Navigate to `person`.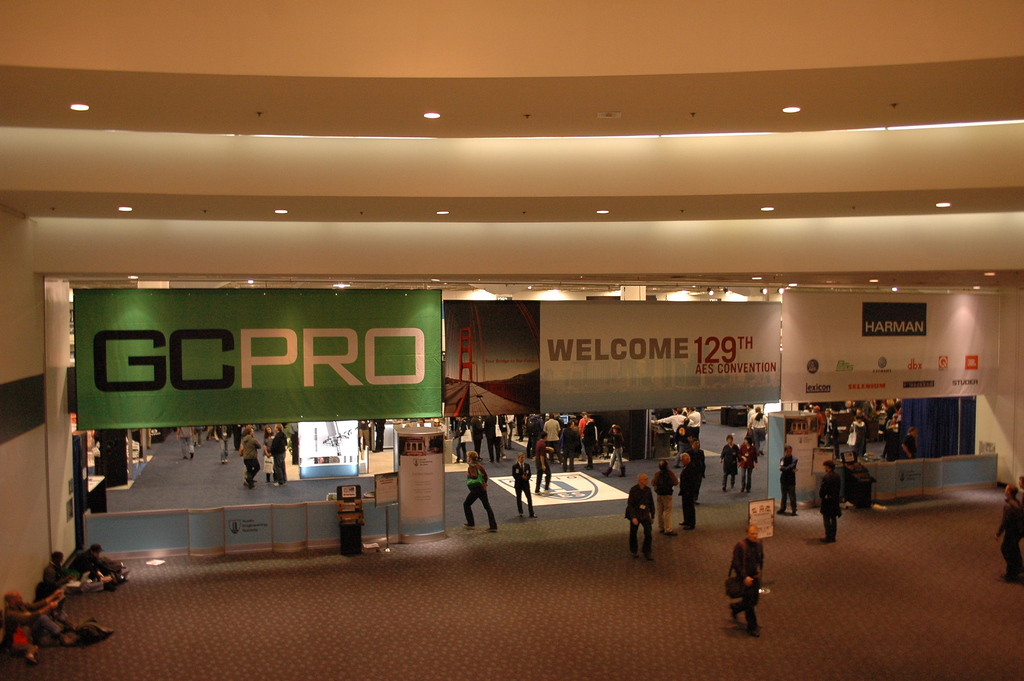
Navigation target: {"x1": 990, "y1": 480, "x2": 1023, "y2": 584}.
